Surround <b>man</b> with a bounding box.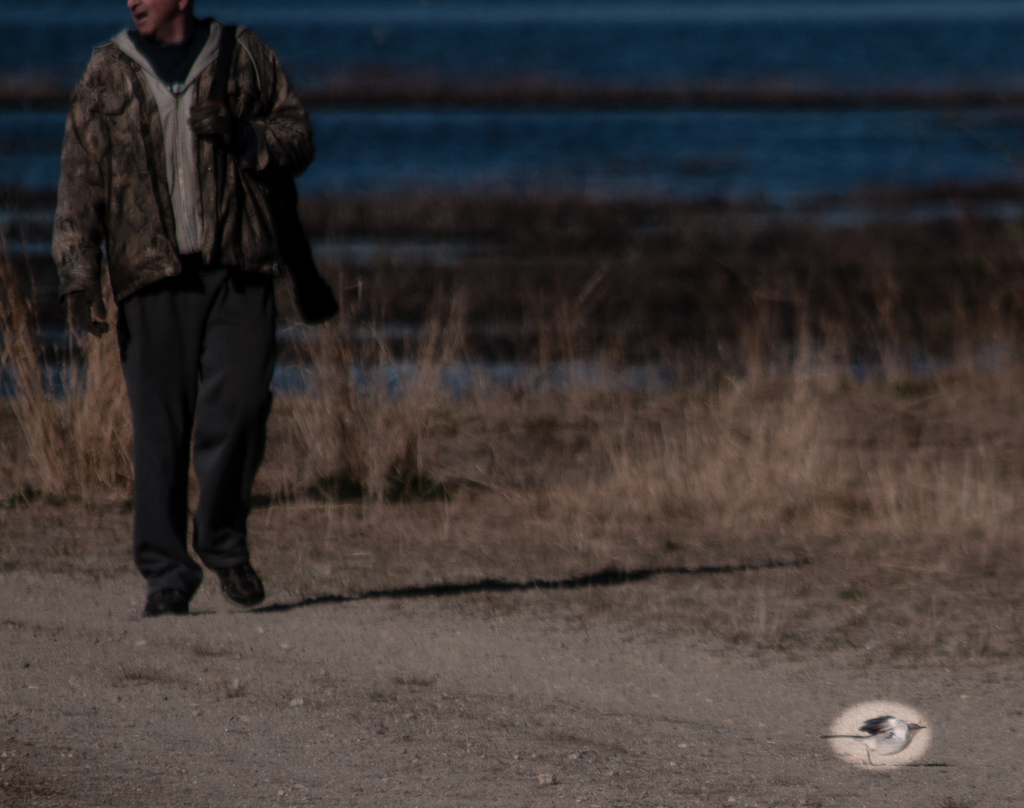
x1=43, y1=0, x2=335, y2=665.
